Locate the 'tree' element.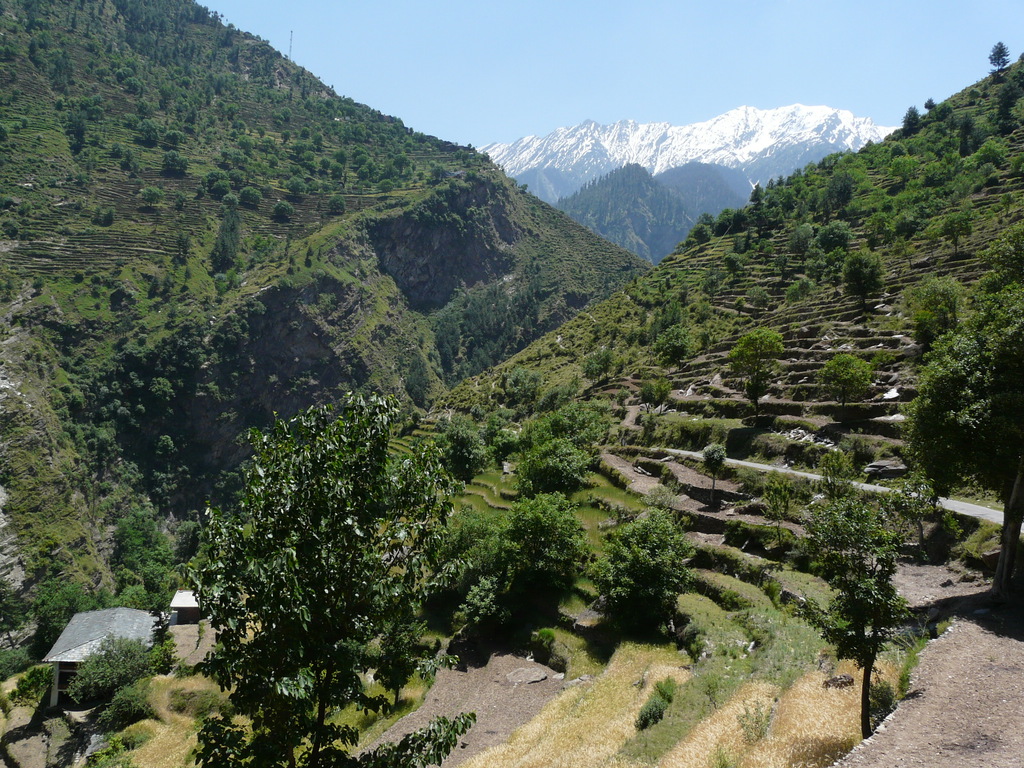
Element bbox: {"left": 180, "top": 234, "right": 198, "bottom": 259}.
